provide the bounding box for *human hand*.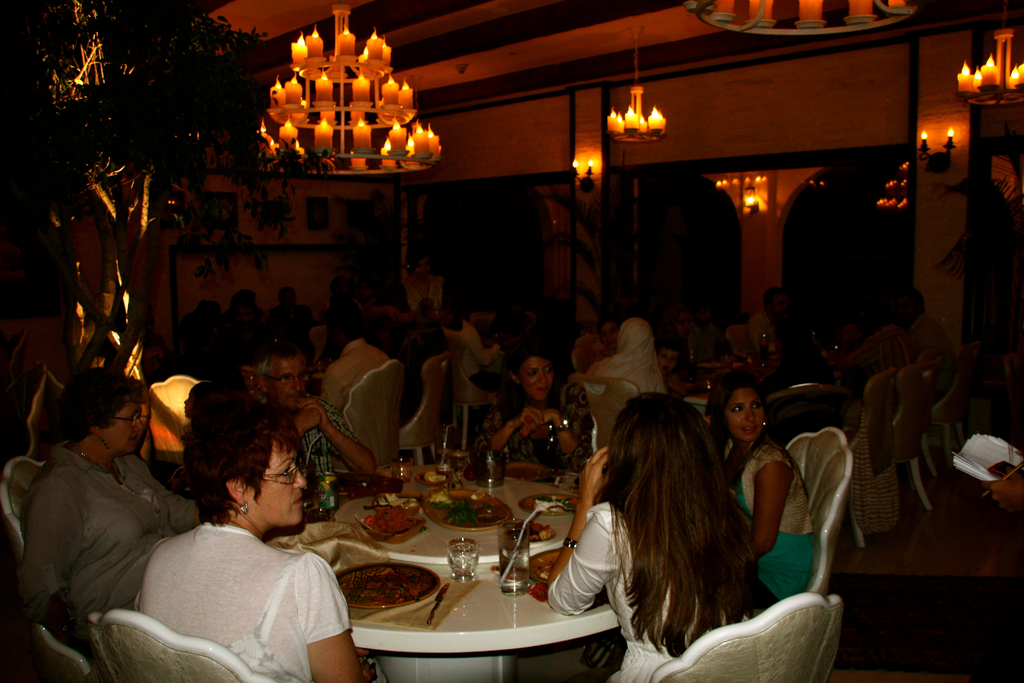
(575, 444, 609, 506).
